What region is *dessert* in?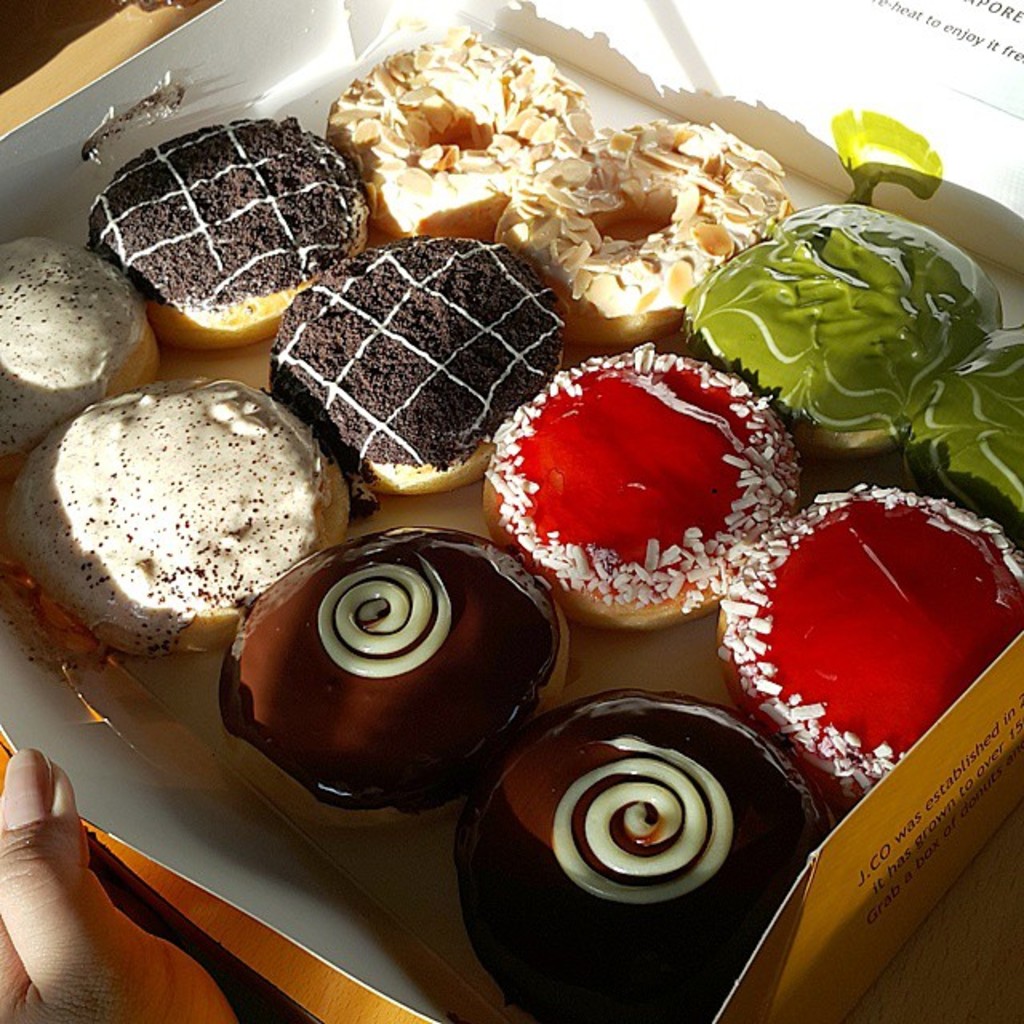
x1=338 y1=35 x2=584 y2=234.
